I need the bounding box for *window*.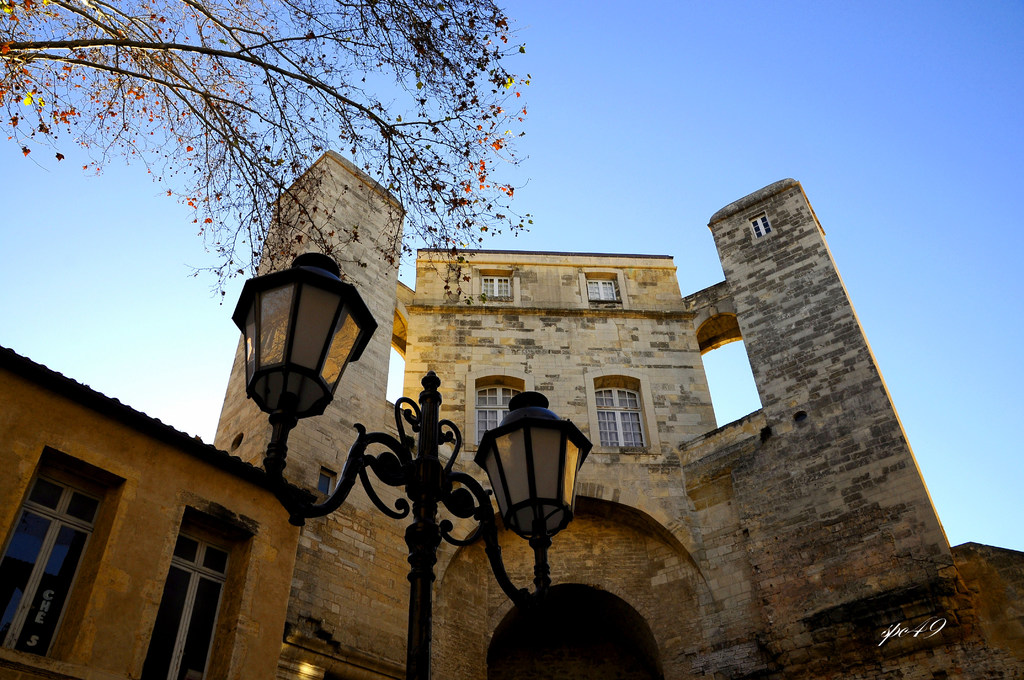
Here it is: <bbox>748, 208, 769, 239</bbox>.
